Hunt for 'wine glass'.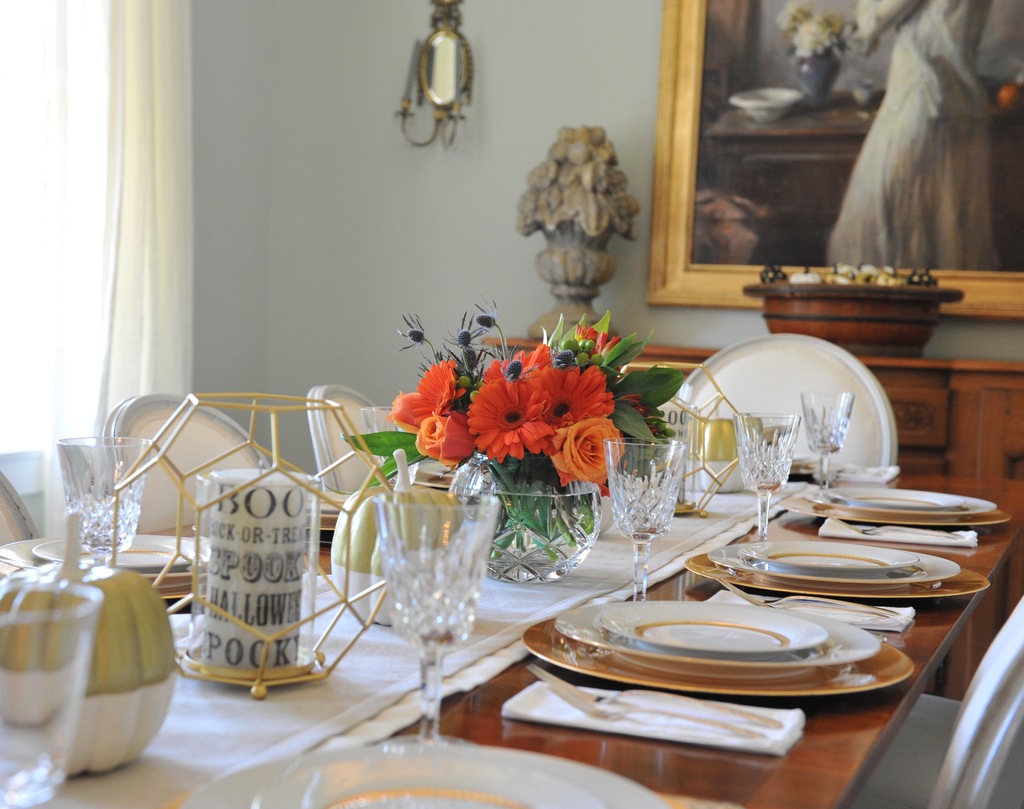
Hunted down at pyautogui.locateOnScreen(800, 389, 852, 489).
